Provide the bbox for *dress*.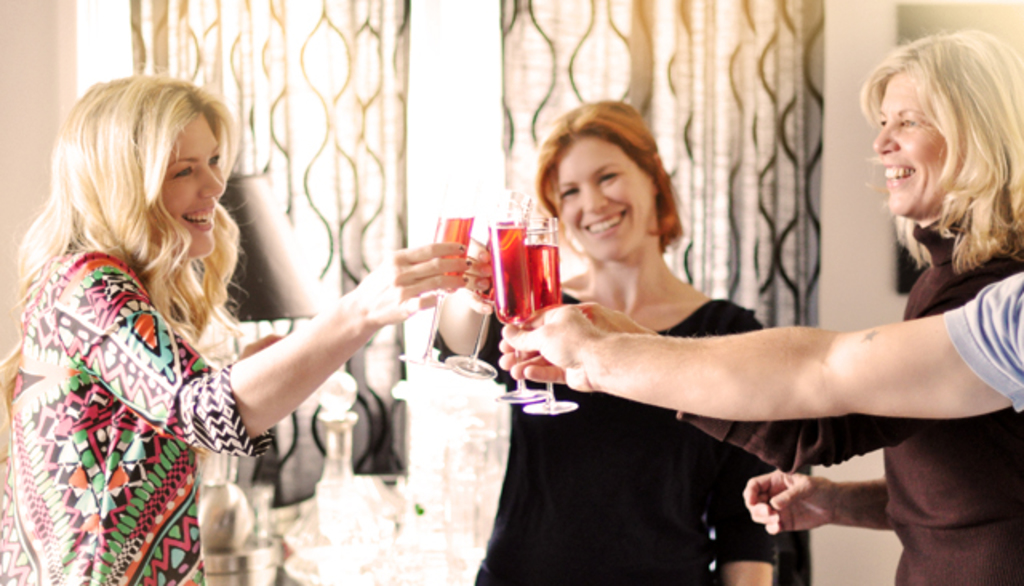
<region>674, 194, 1022, 584</region>.
